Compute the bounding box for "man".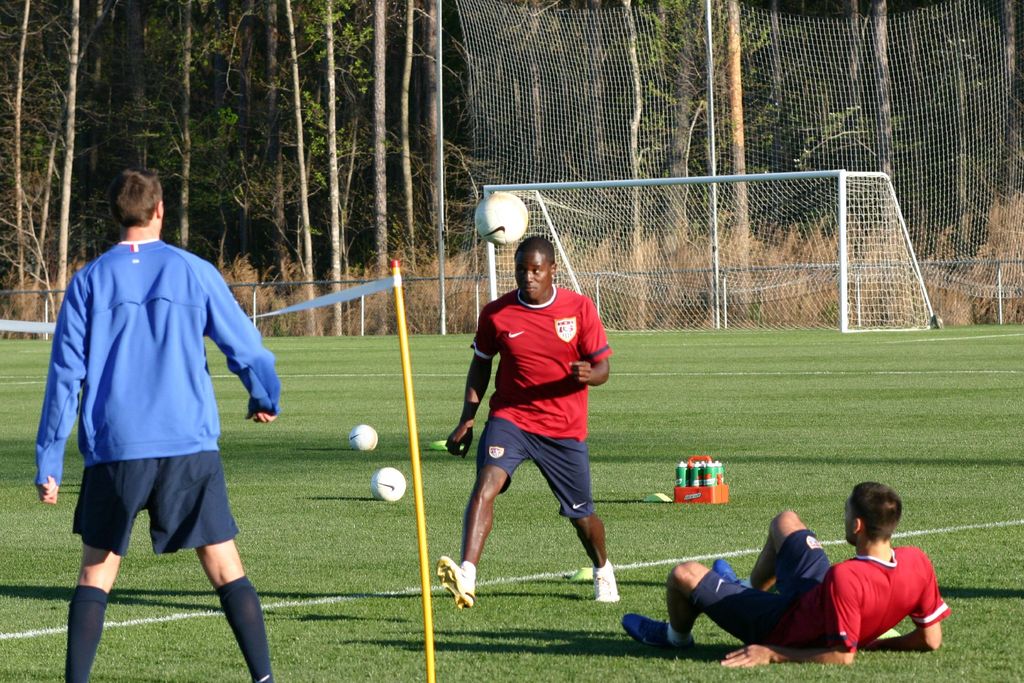
detection(615, 477, 957, 671).
